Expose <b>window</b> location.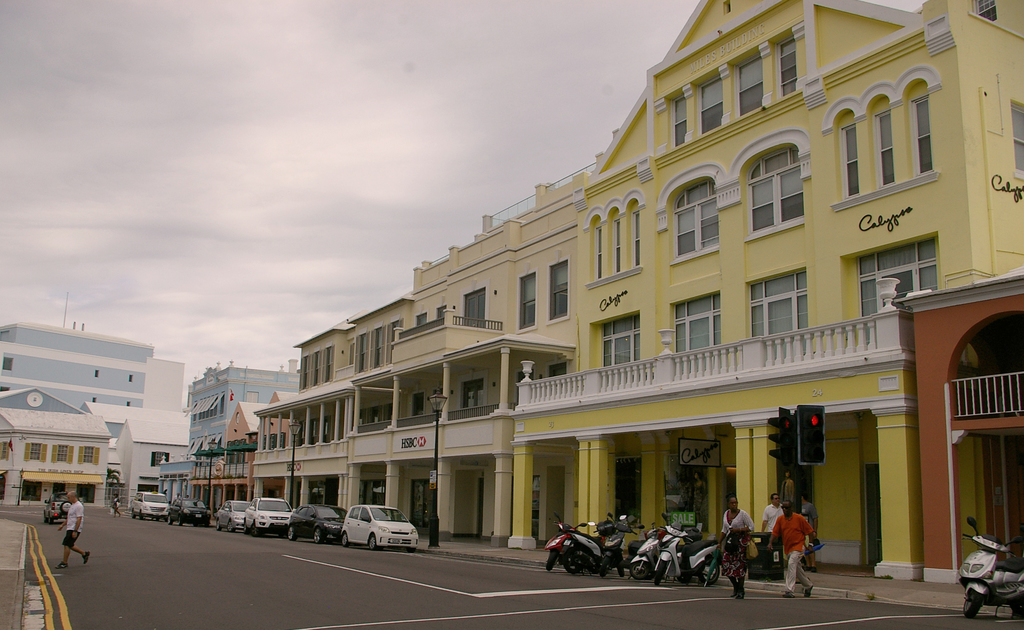
Exposed at bbox=(856, 236, 936, 316).
